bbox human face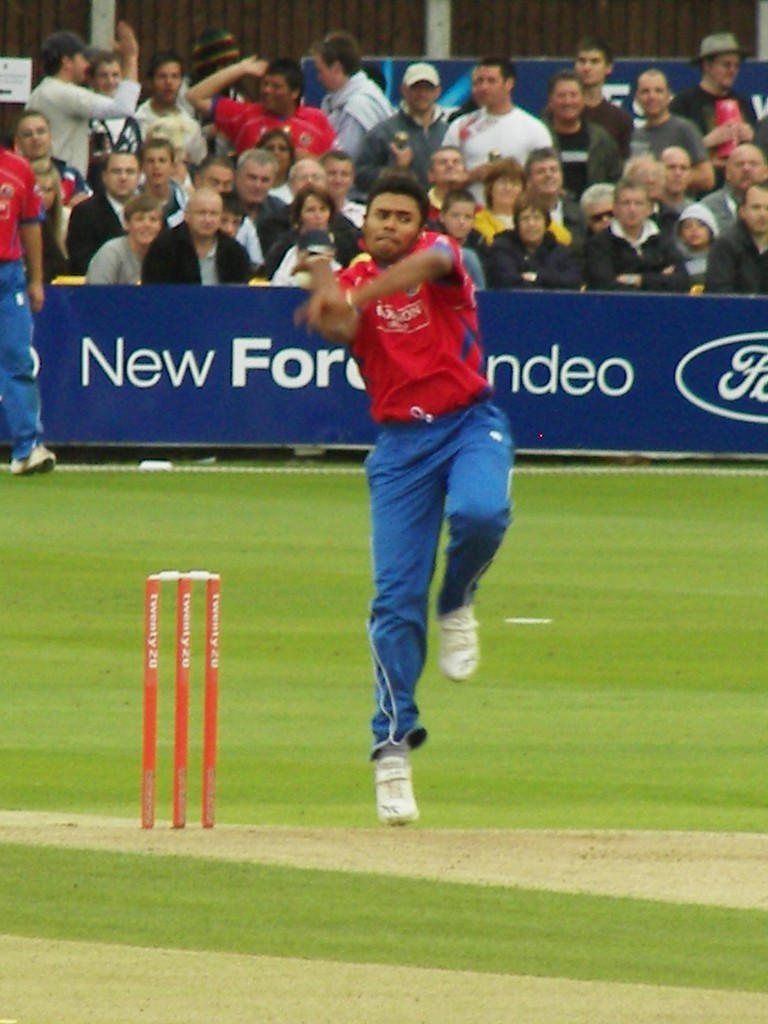
bbox=(665, 150, 689, 193)
